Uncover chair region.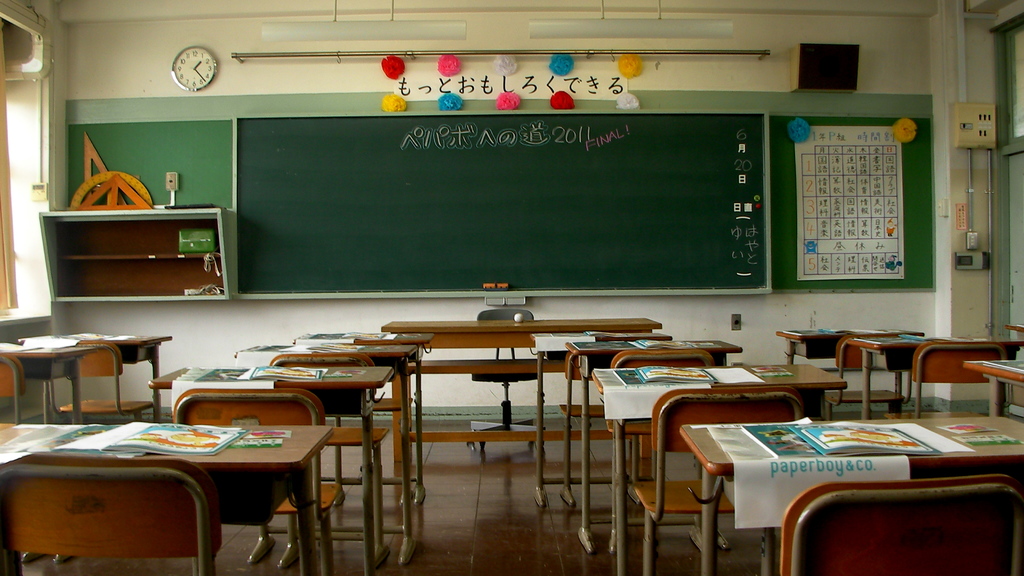
Uncovered: [600,344,714,545].
